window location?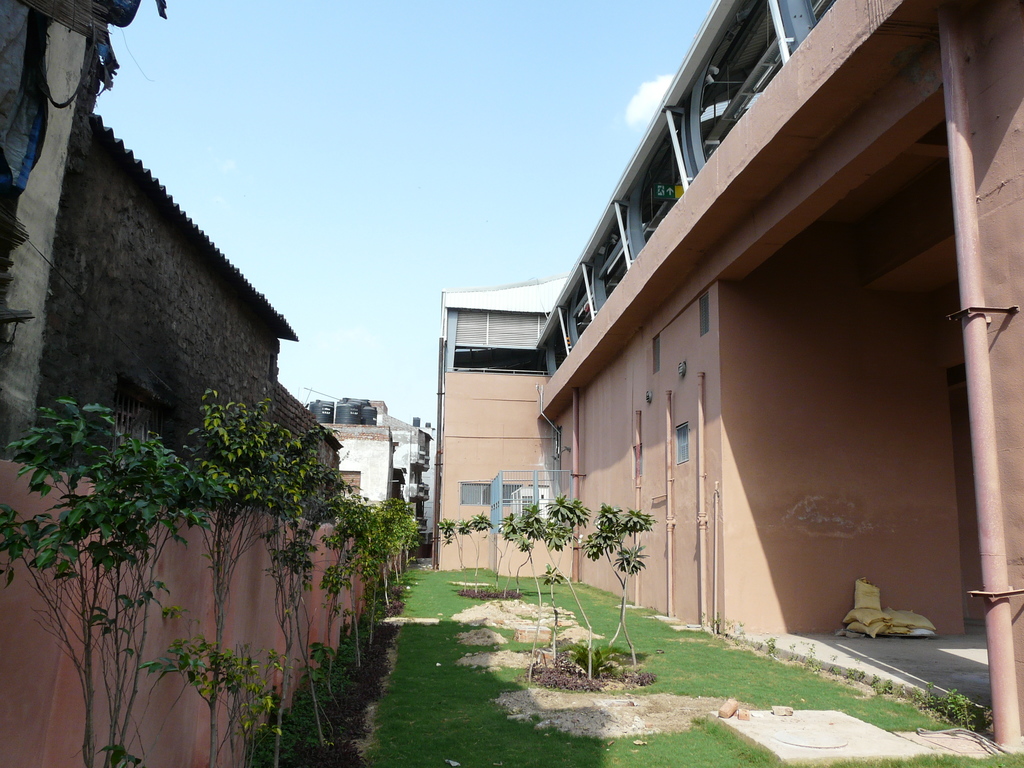
700,297,709,337
